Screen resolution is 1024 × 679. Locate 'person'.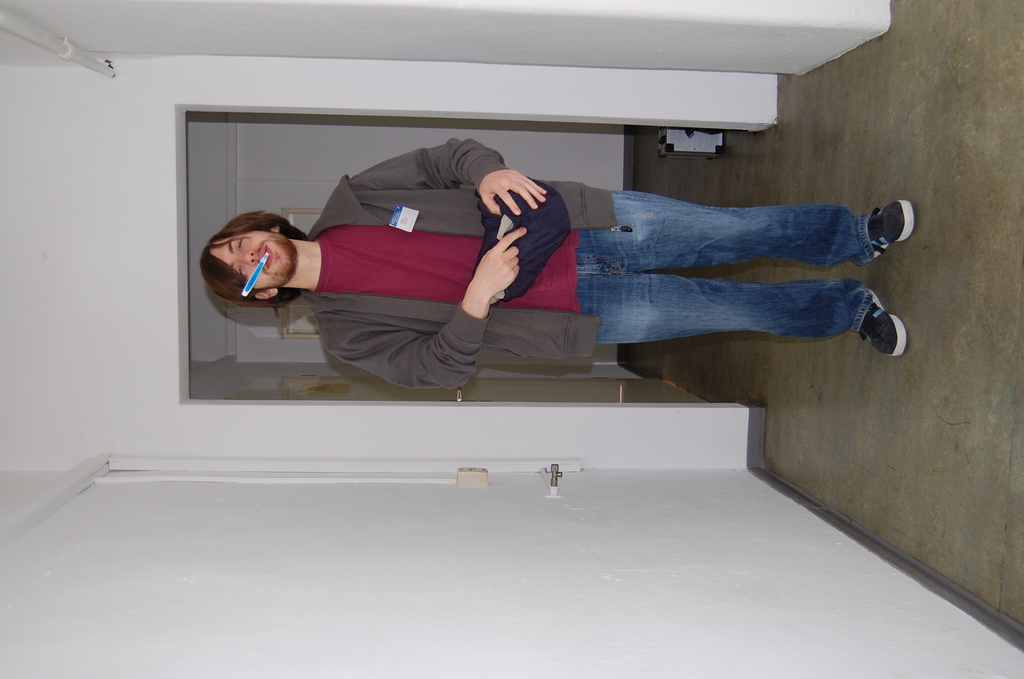
BBox(239, 133, 876, 405).
